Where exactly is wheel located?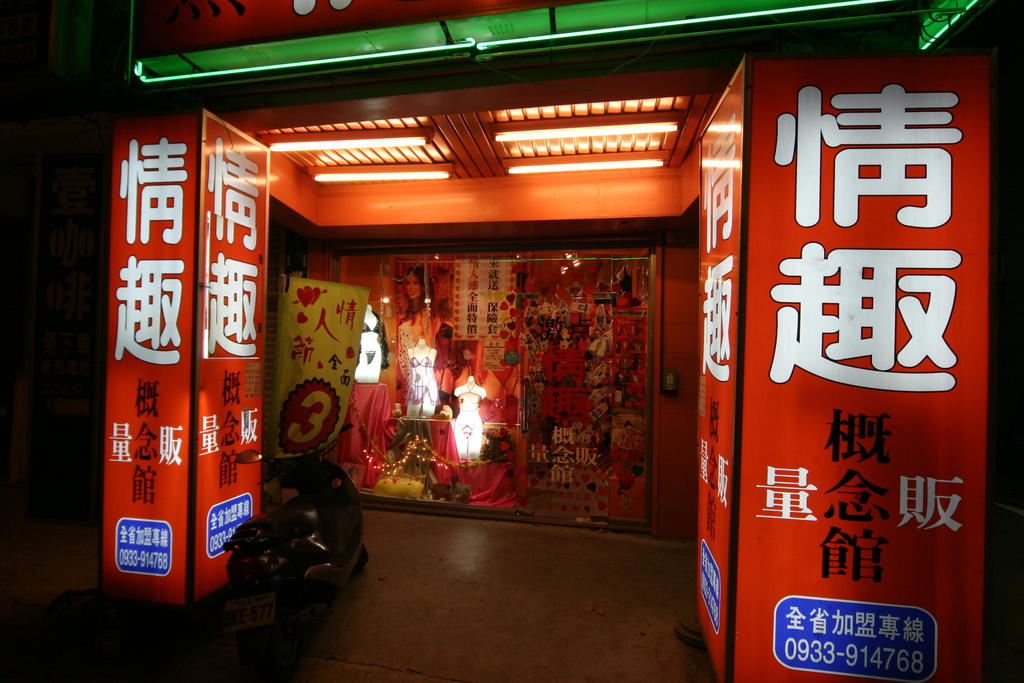
Its bounding box is l=257, t=609, r=286, b=665.
